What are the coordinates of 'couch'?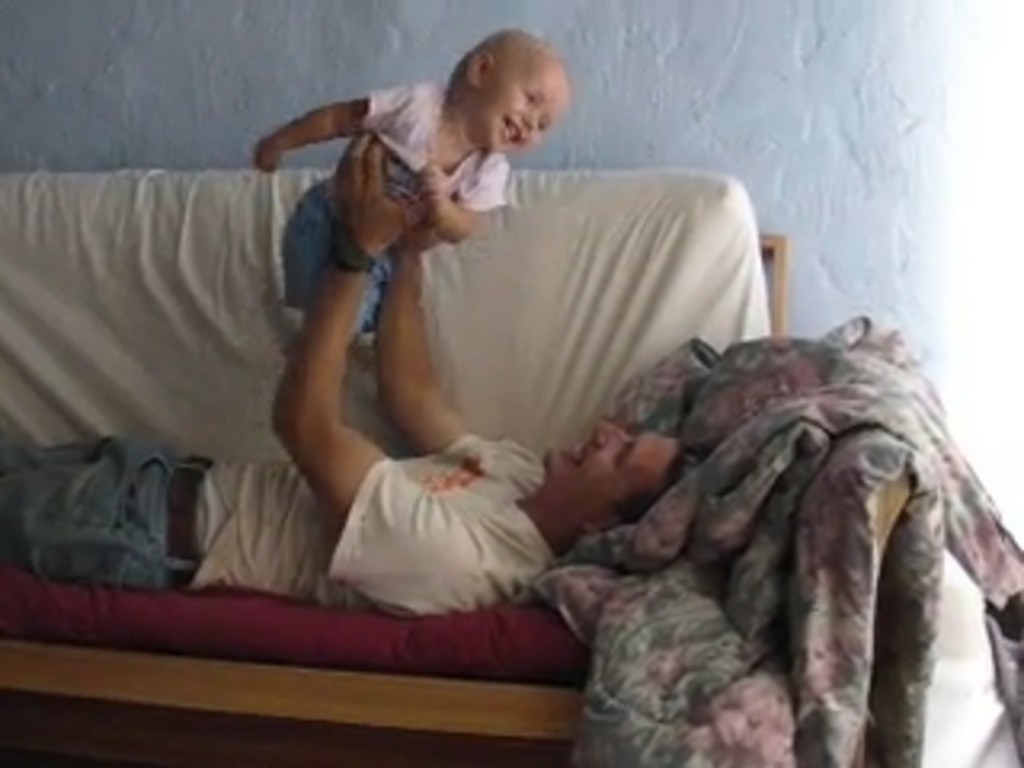
box=[0, 170, 941, 765].
